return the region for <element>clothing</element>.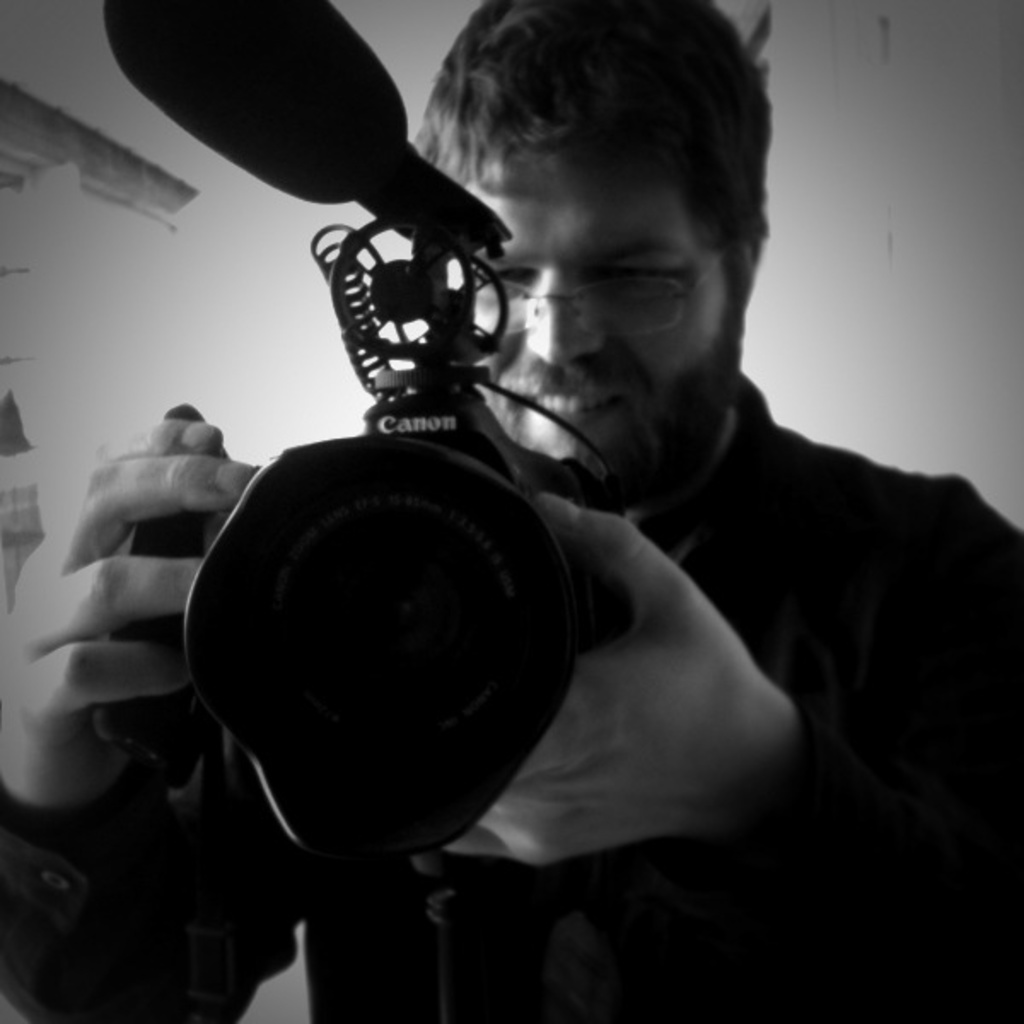
left=0, top=370, right=1022, bottom=1022.
